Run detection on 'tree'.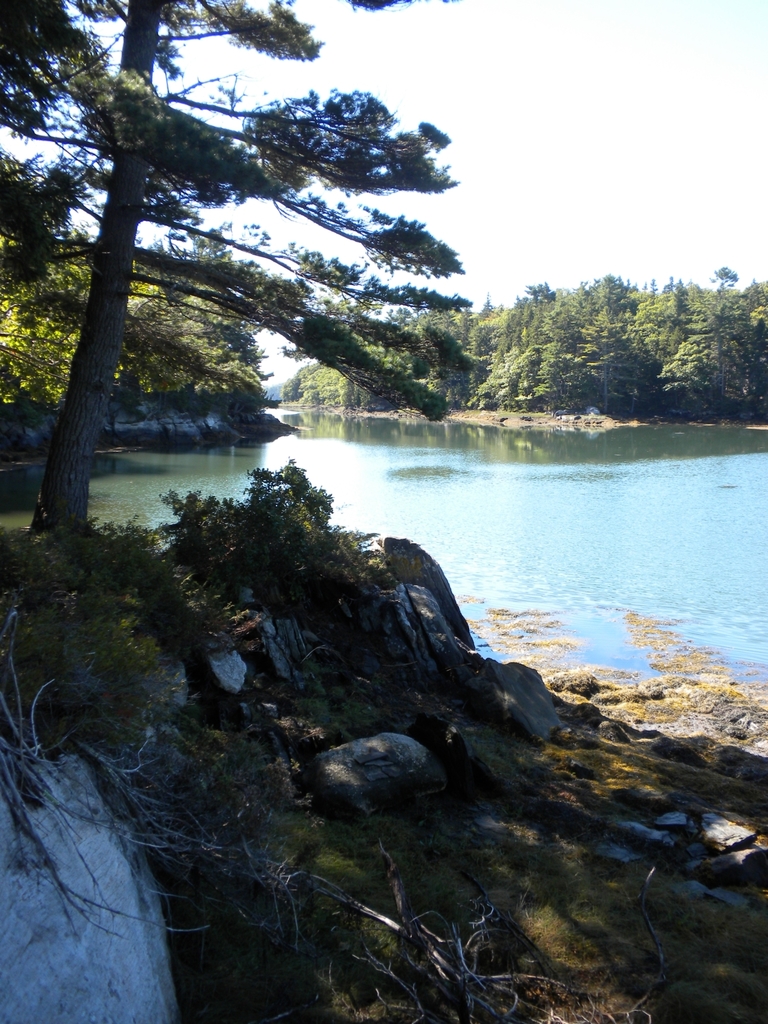
Result: rect(0, 0, 468, 591).
